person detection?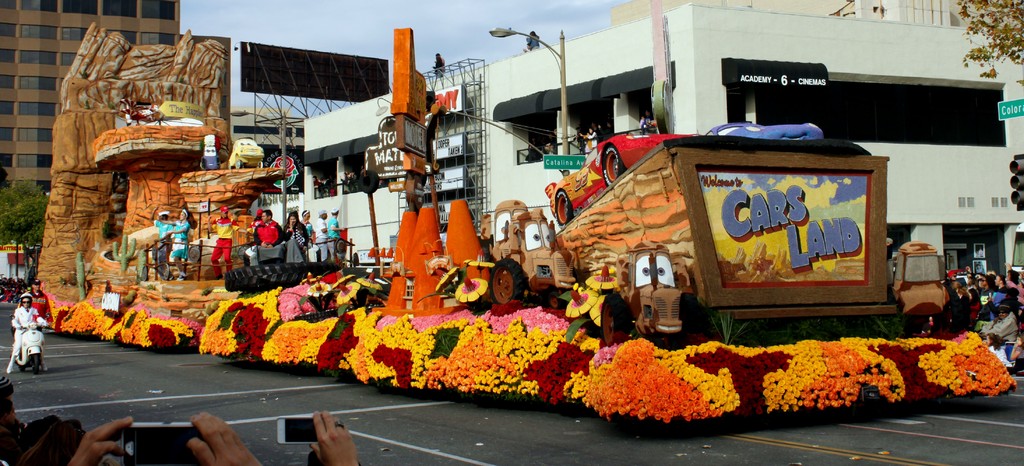
[5, 289, 43, 372]
